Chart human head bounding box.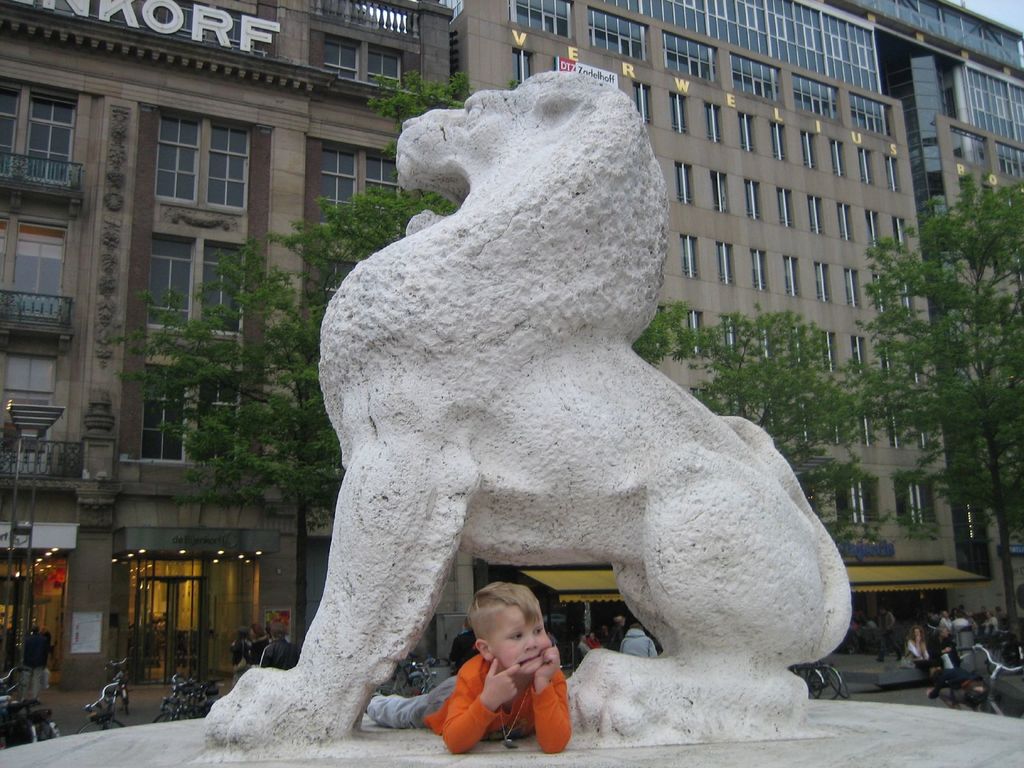
Charted: detection(269, 622, 287, 637).
